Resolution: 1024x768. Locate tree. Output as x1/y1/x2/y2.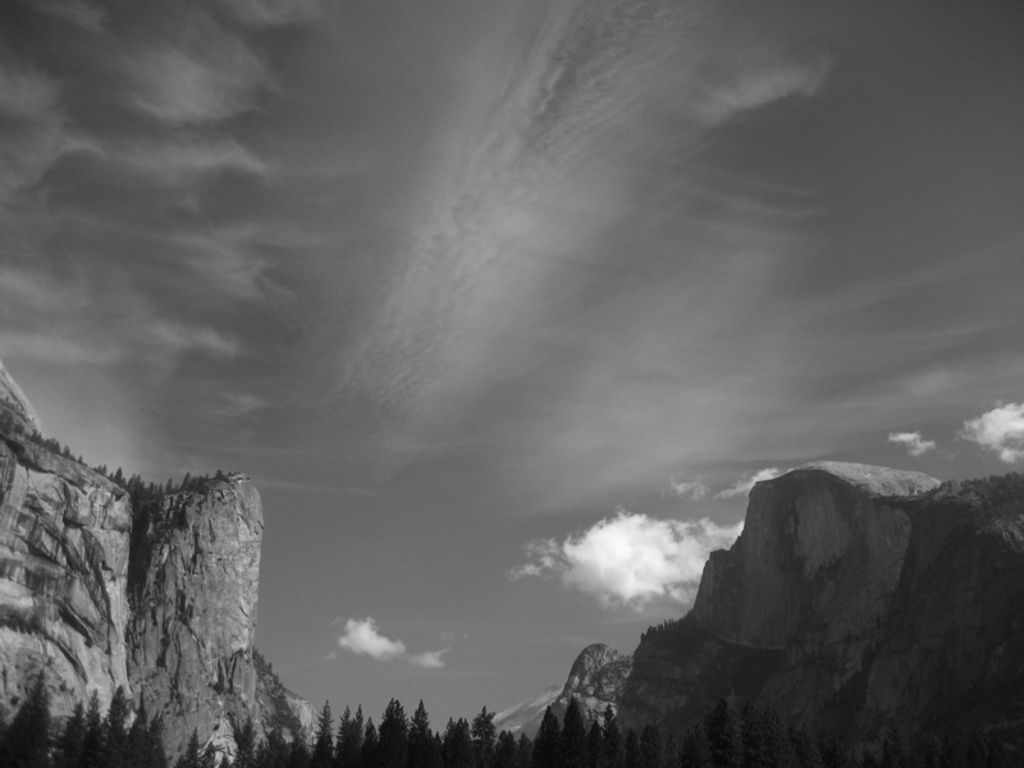
228/714/253/763.
